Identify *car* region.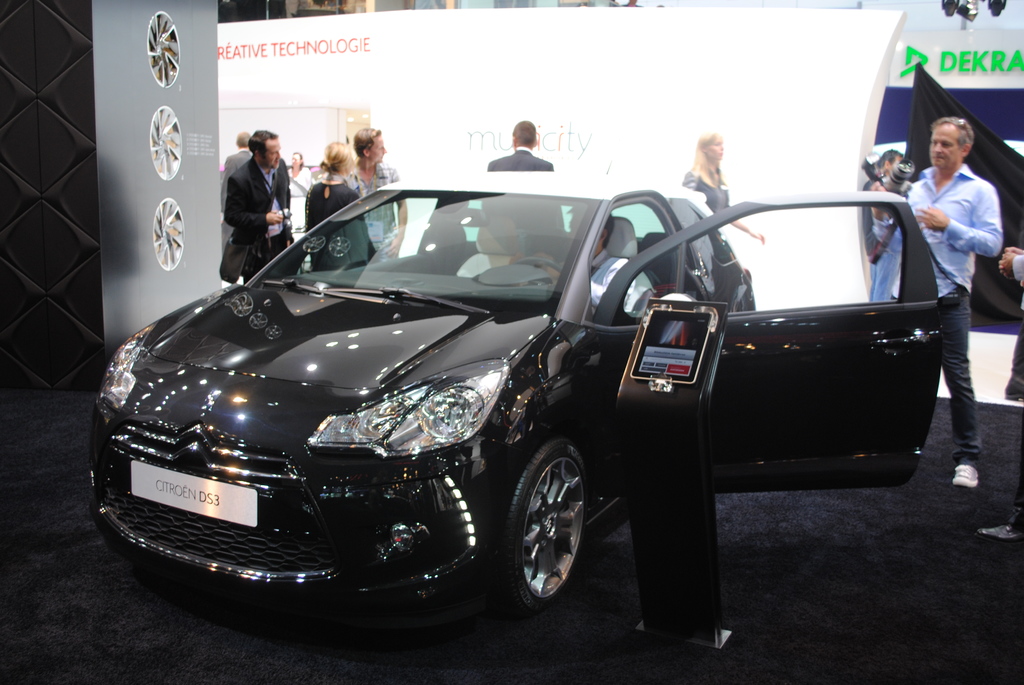
Region: <box>88,156,943,627</box>.
